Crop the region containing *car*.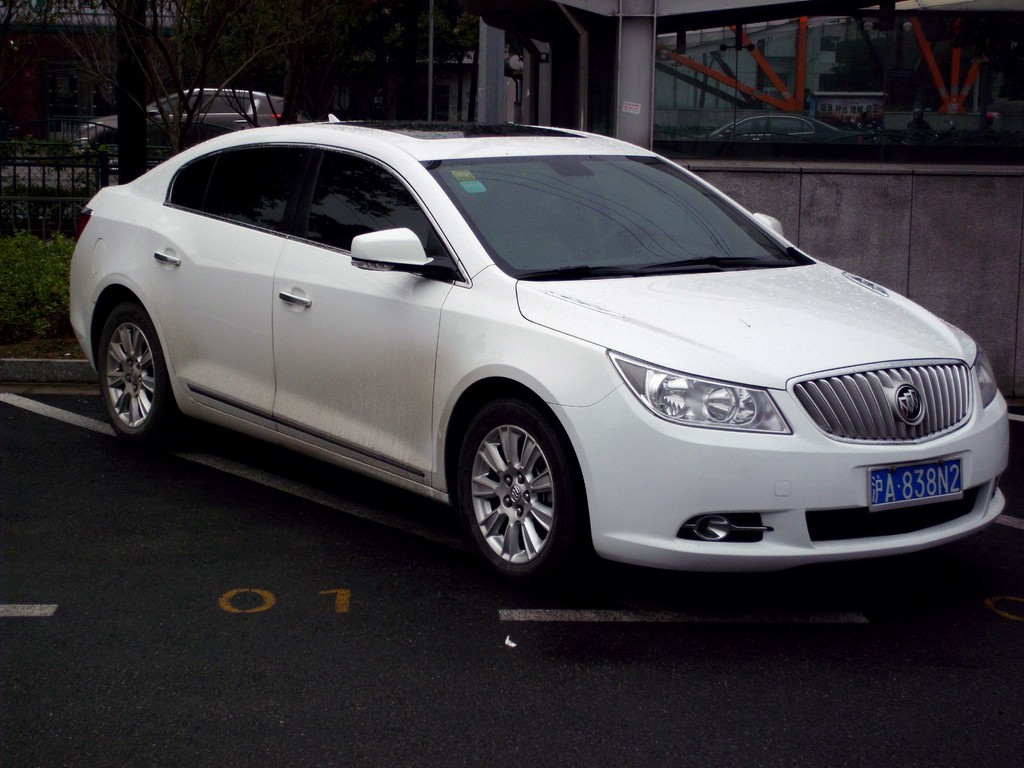
Crop region: 57/120/1023/600.
